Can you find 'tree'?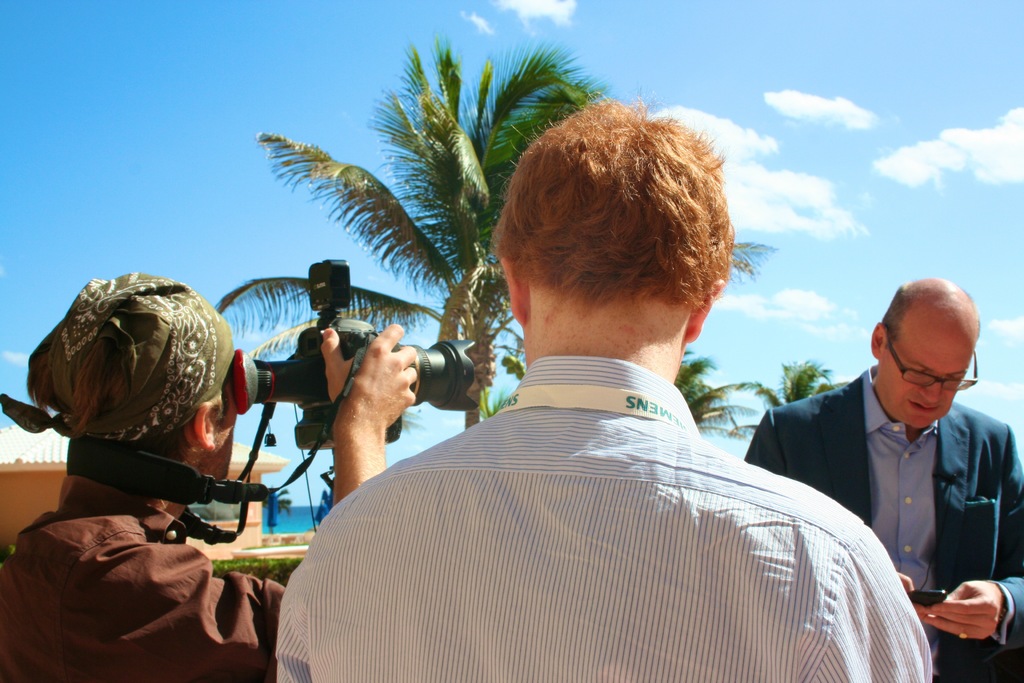
Yes, bounding box: [left=262, top=487, right=294, bottom=529].
